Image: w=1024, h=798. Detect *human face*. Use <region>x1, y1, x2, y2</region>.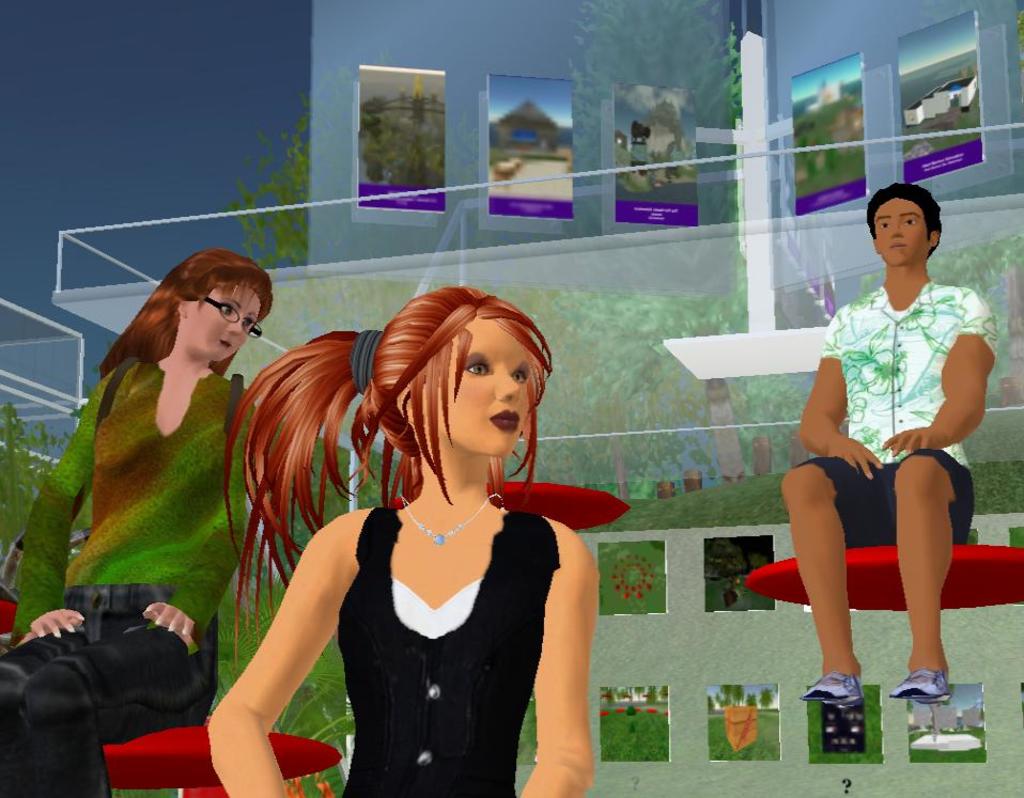
<region>434, 318, 528, 464</region>.
